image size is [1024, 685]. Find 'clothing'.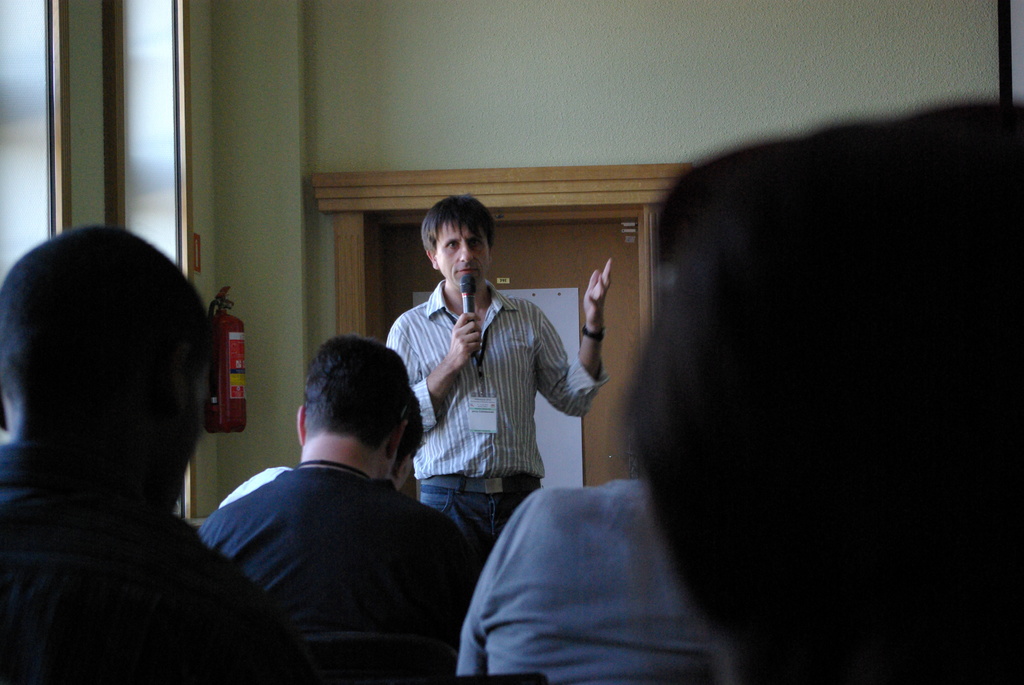
456 475 724 684.
